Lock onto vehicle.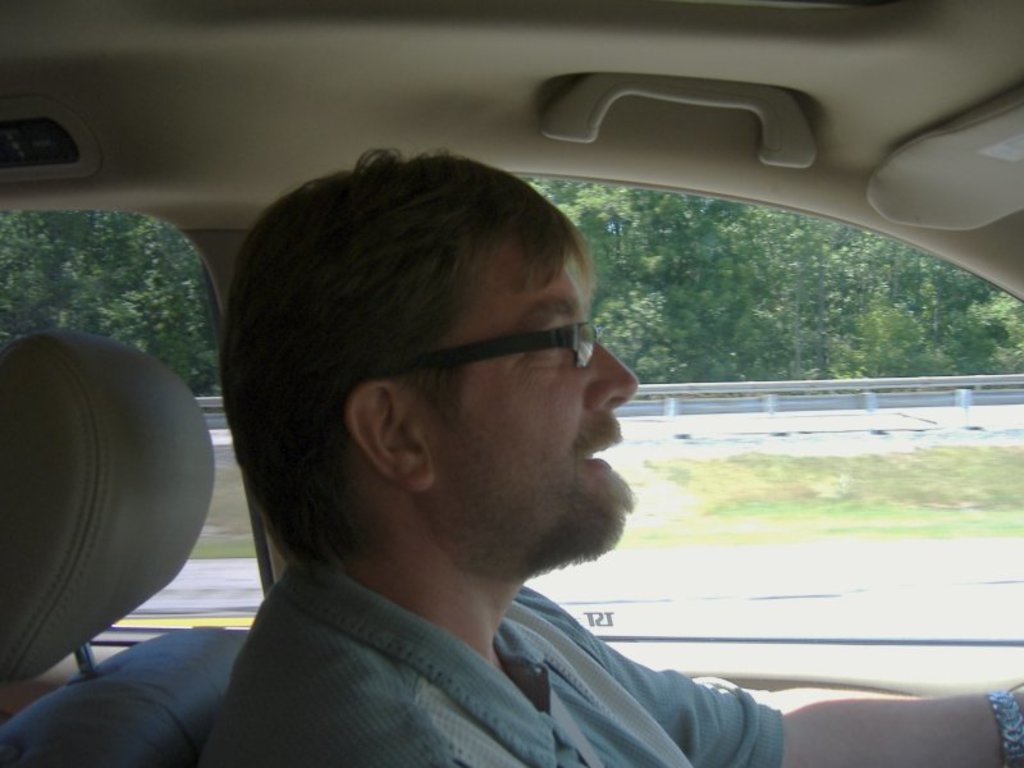
Locked: (x1=0, y1=0, x2=1023, y2=767).
